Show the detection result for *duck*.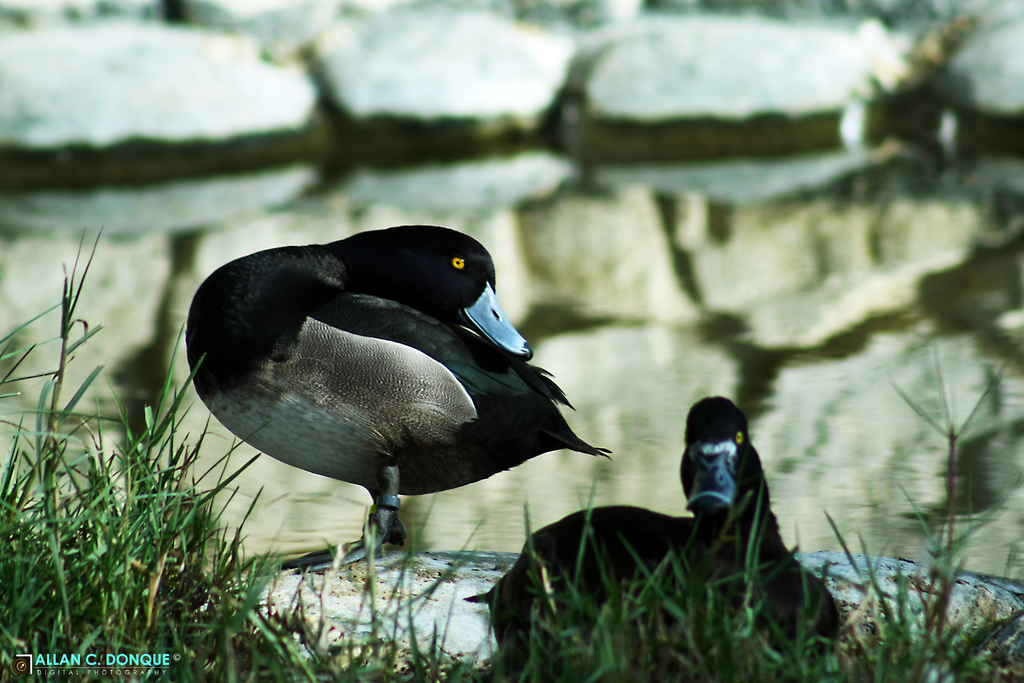
[x1=467, y1=392, x2=847, y2=677].
